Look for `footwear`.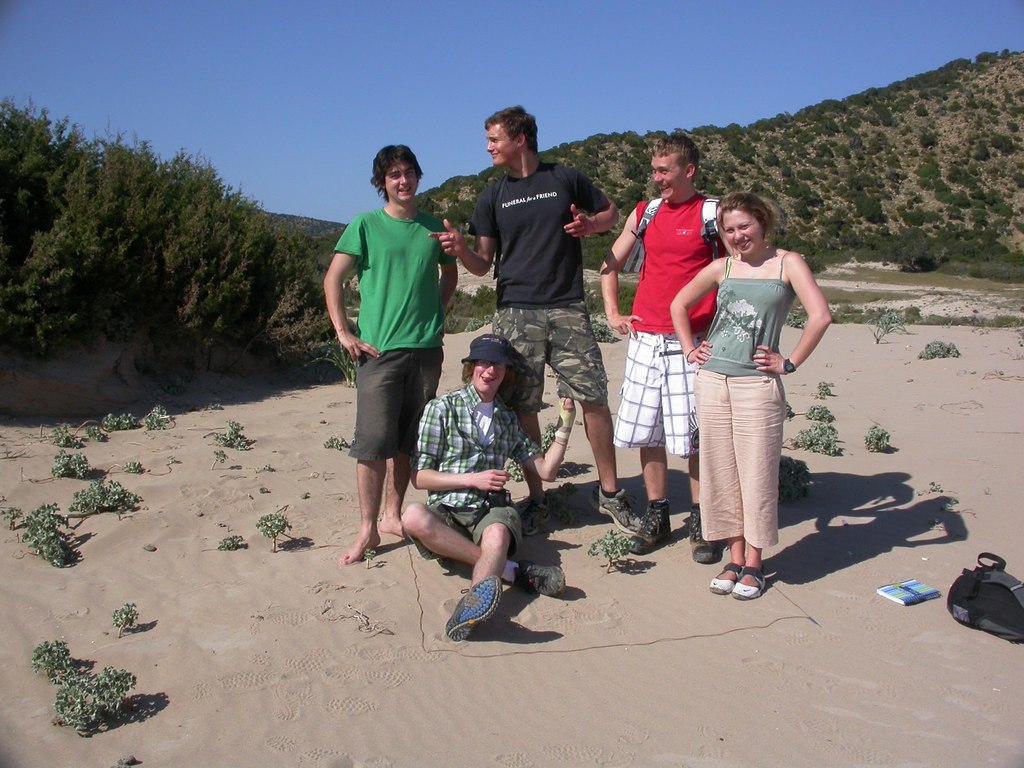
Found: <bbox>589, 491, 639, 532</bbox>.
